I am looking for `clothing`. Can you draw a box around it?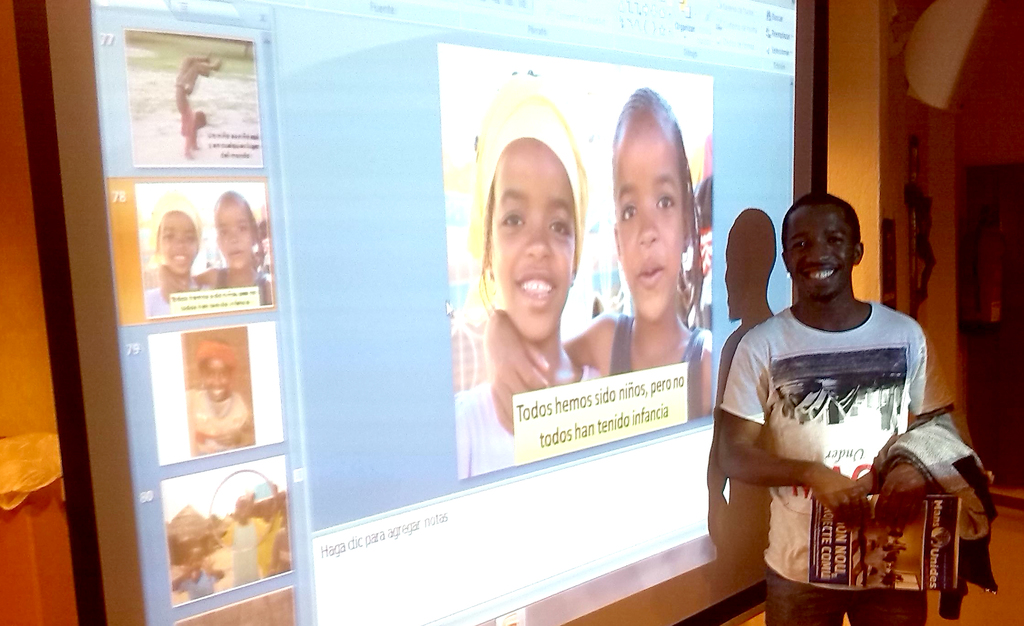
Sure, the bounding box is bbox=(611, 318, 701, 419).
